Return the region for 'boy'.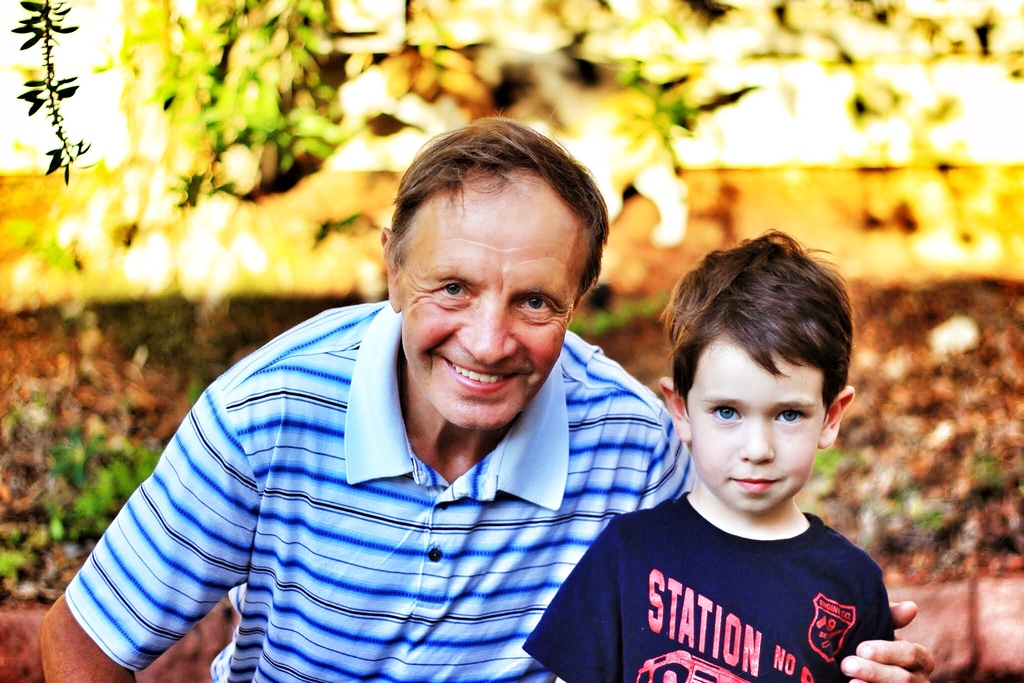
524:217:897:682.
